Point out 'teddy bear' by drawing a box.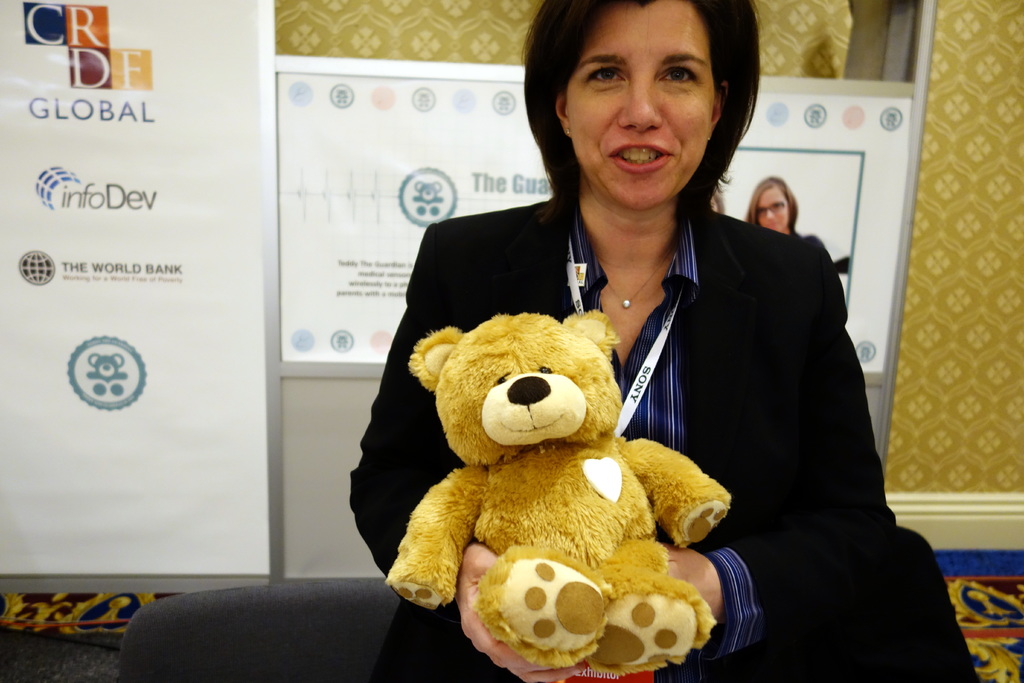
[left=383, top=309, right=732, bottom=677].
